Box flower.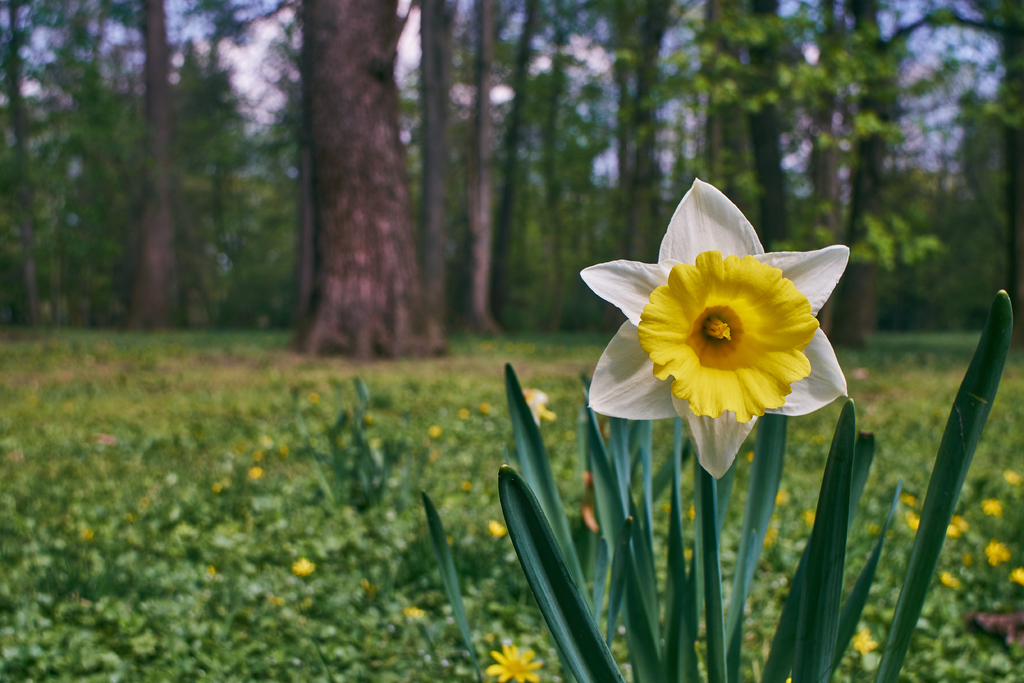
select_region(516, 381, 556, 431).
